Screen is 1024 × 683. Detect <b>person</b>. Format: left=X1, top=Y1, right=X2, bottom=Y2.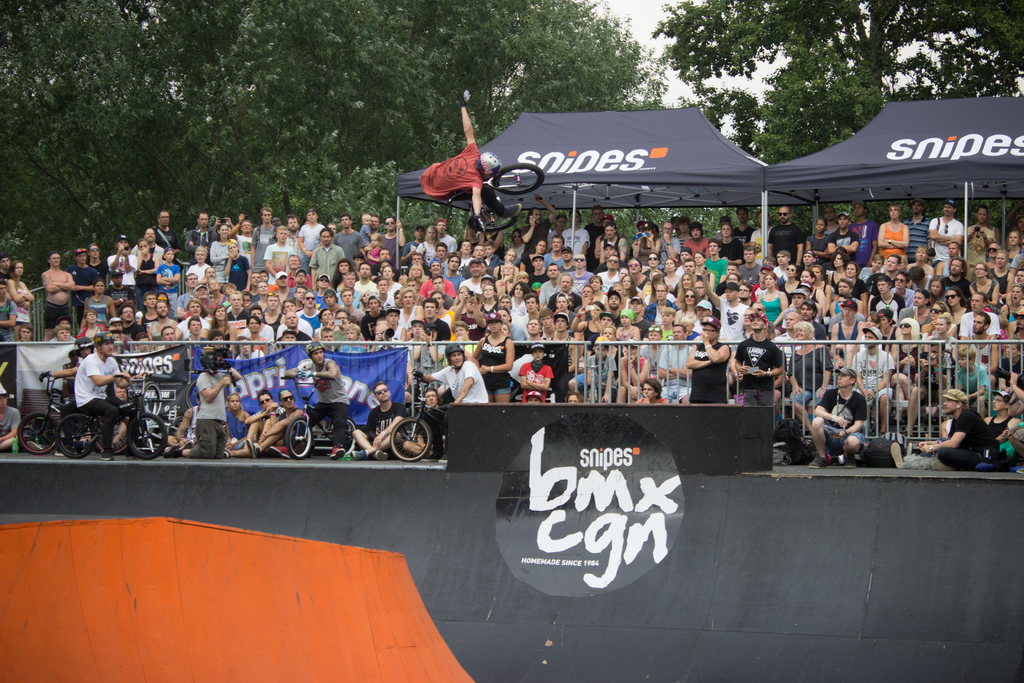
left=735, top=314, right=784, bottom=404.
